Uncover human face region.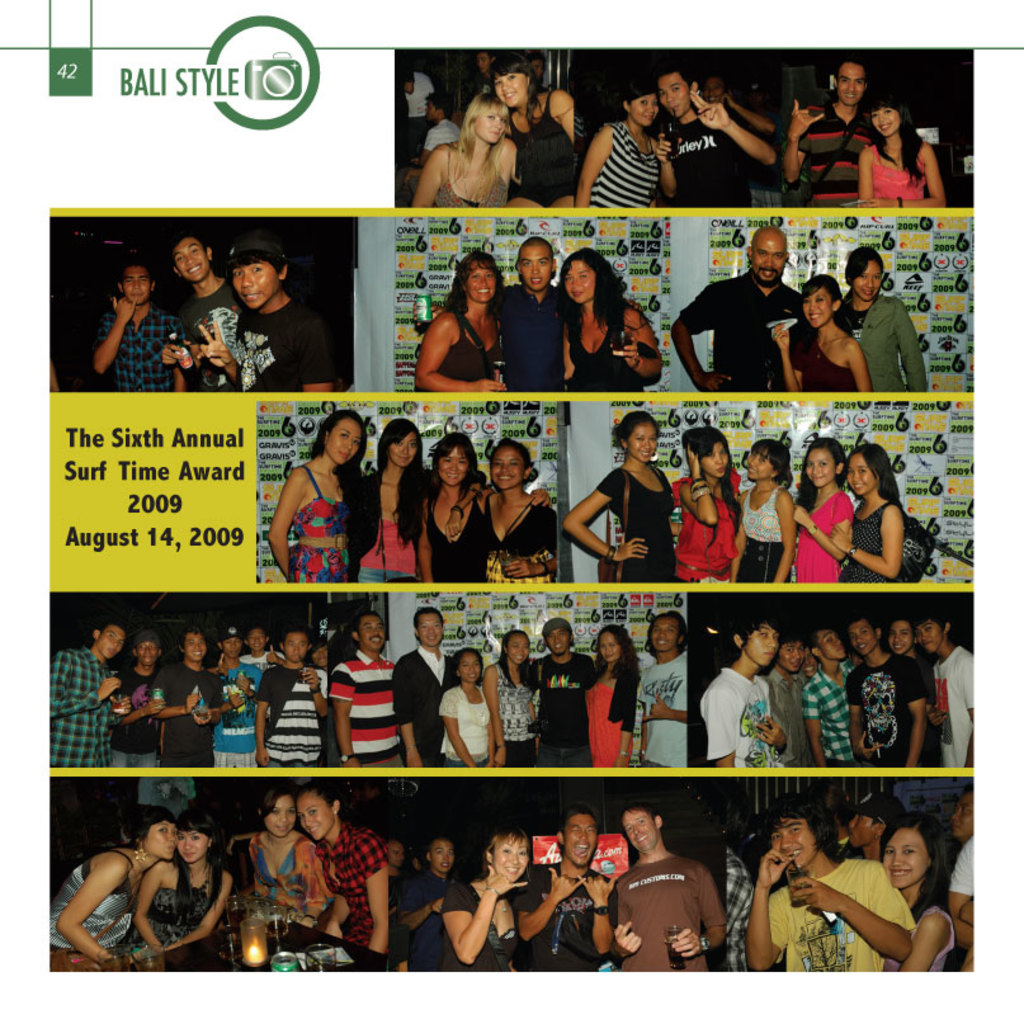
Uncovered: (x1=119, y1=264, x2=150, y2=303).
